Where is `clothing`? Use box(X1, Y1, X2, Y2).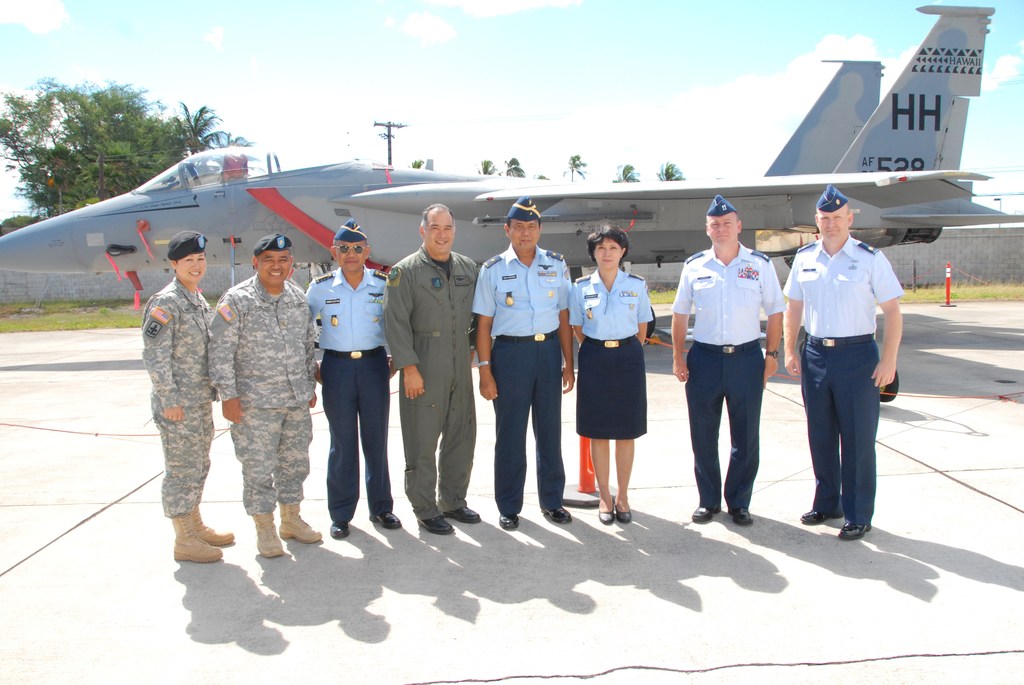
box(309, 262, 392, 519).
